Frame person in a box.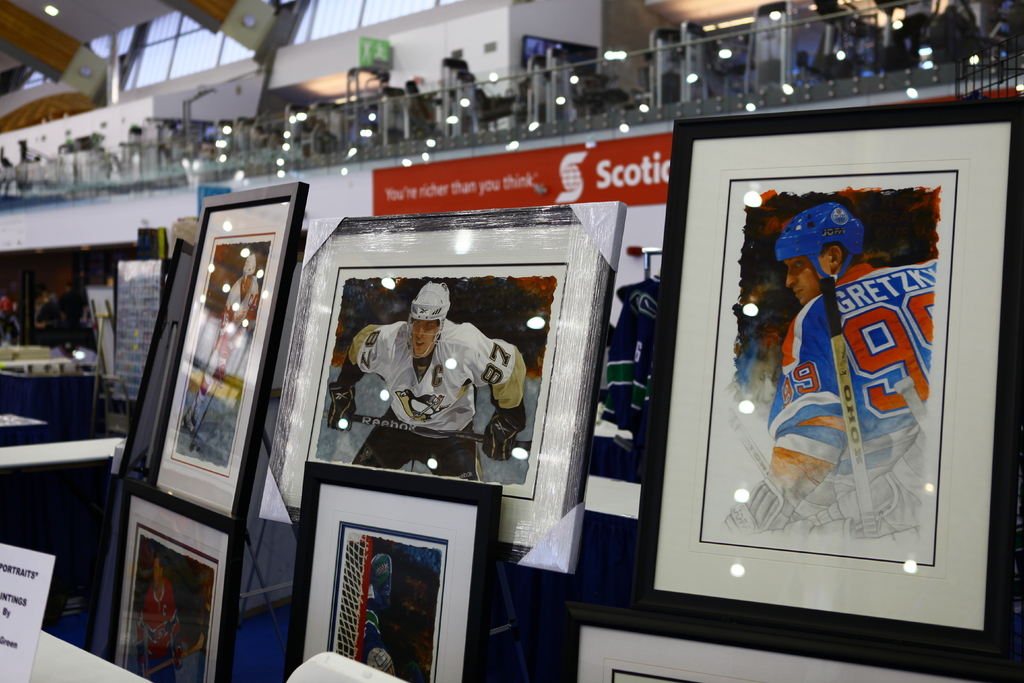
(left=718, top=203, right=937, bottom=529).
